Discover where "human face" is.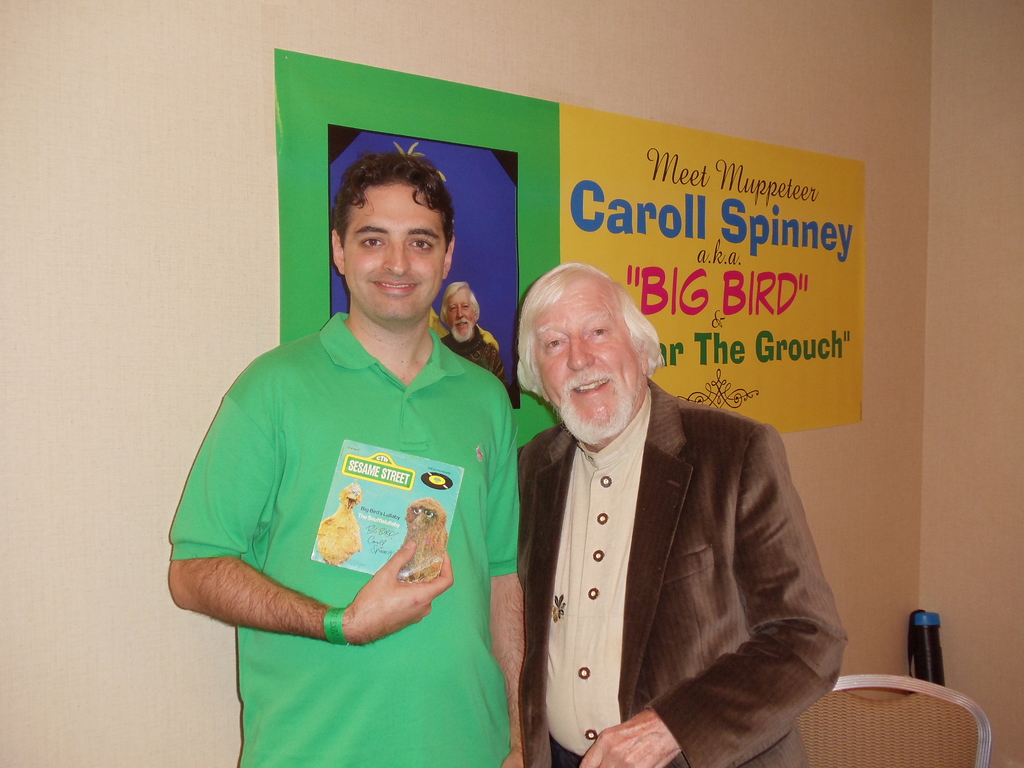
Discovered at (x1=342, y1=180, x2=441, y2=318).
